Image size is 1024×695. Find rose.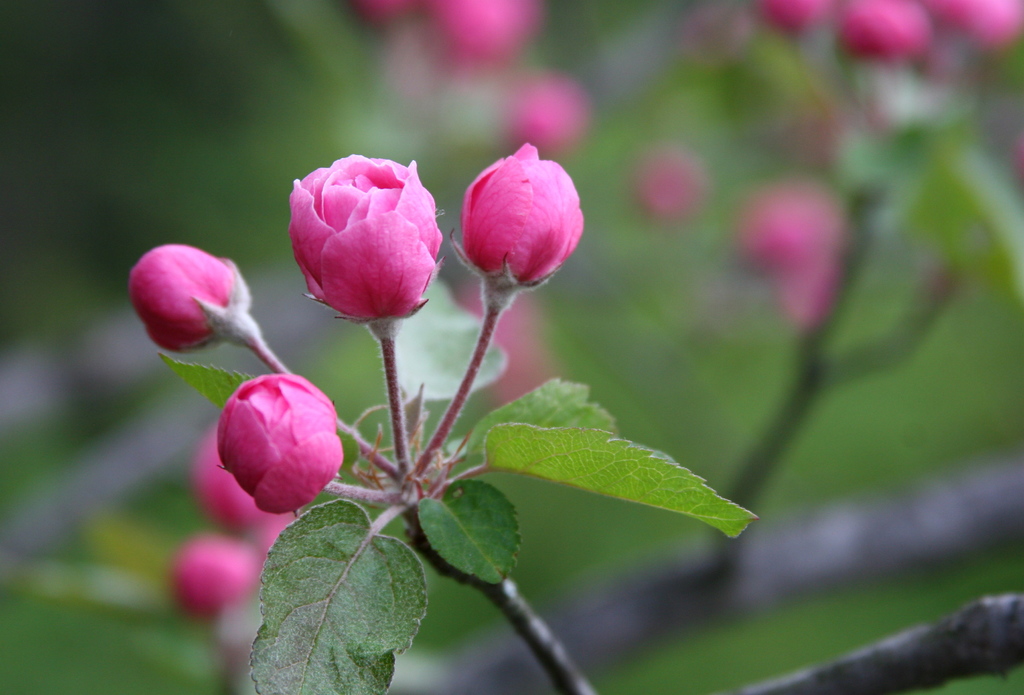
[left=213, top=367, right=344, bottom=515].
